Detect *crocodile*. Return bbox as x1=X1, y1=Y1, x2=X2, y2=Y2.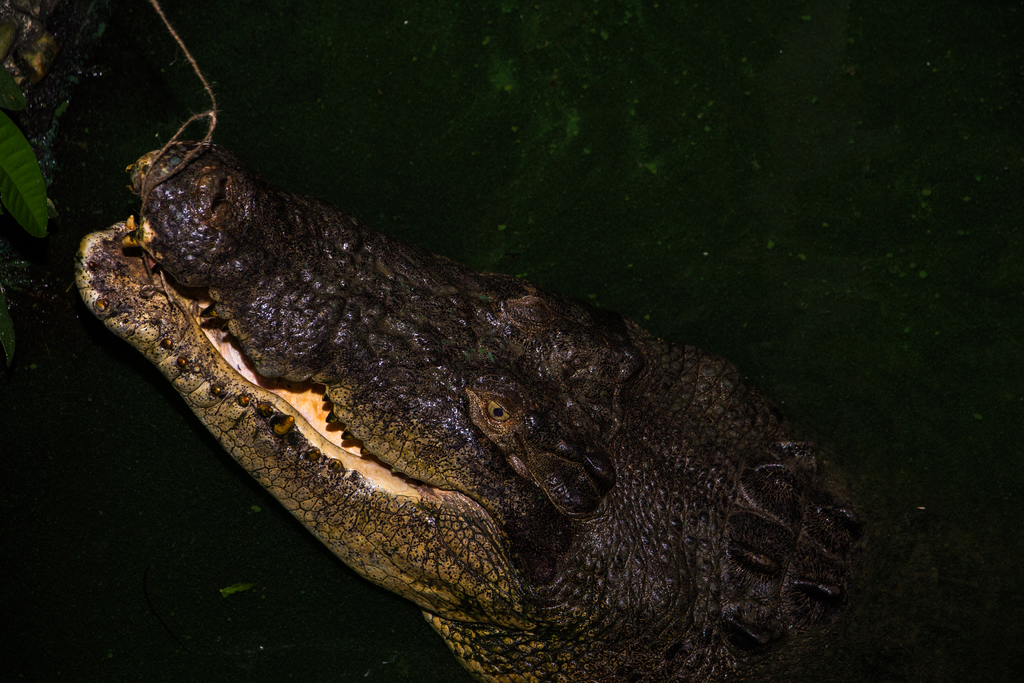
x1=77, y1=140, x2=1015, y2=682.
